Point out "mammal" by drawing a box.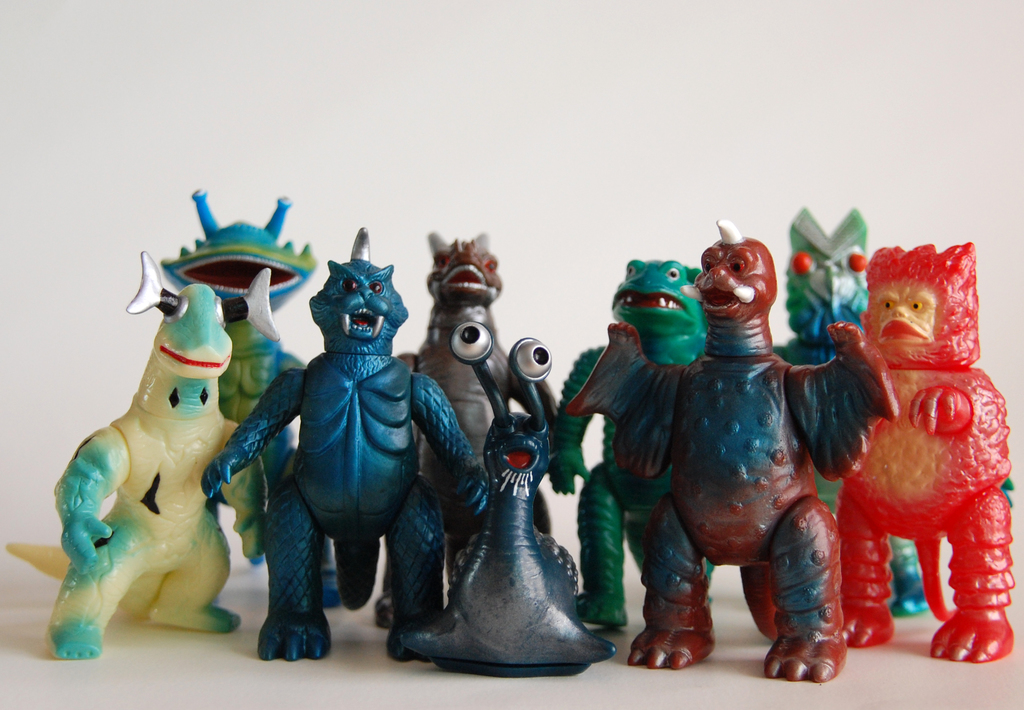
33 227 244 613.
